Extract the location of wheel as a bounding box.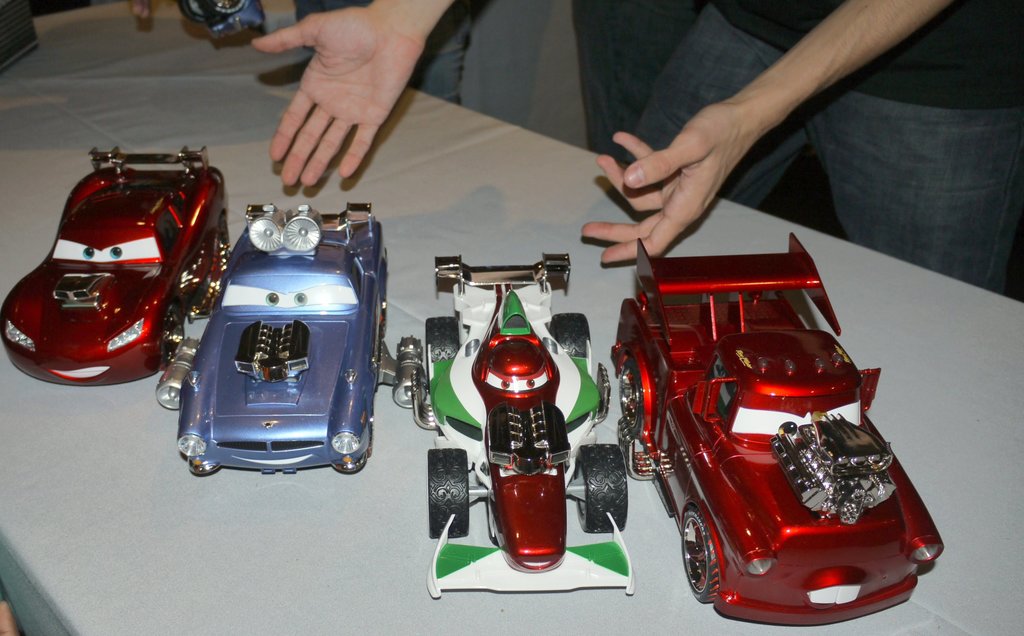
BBox(427, 317, 462, 393).
